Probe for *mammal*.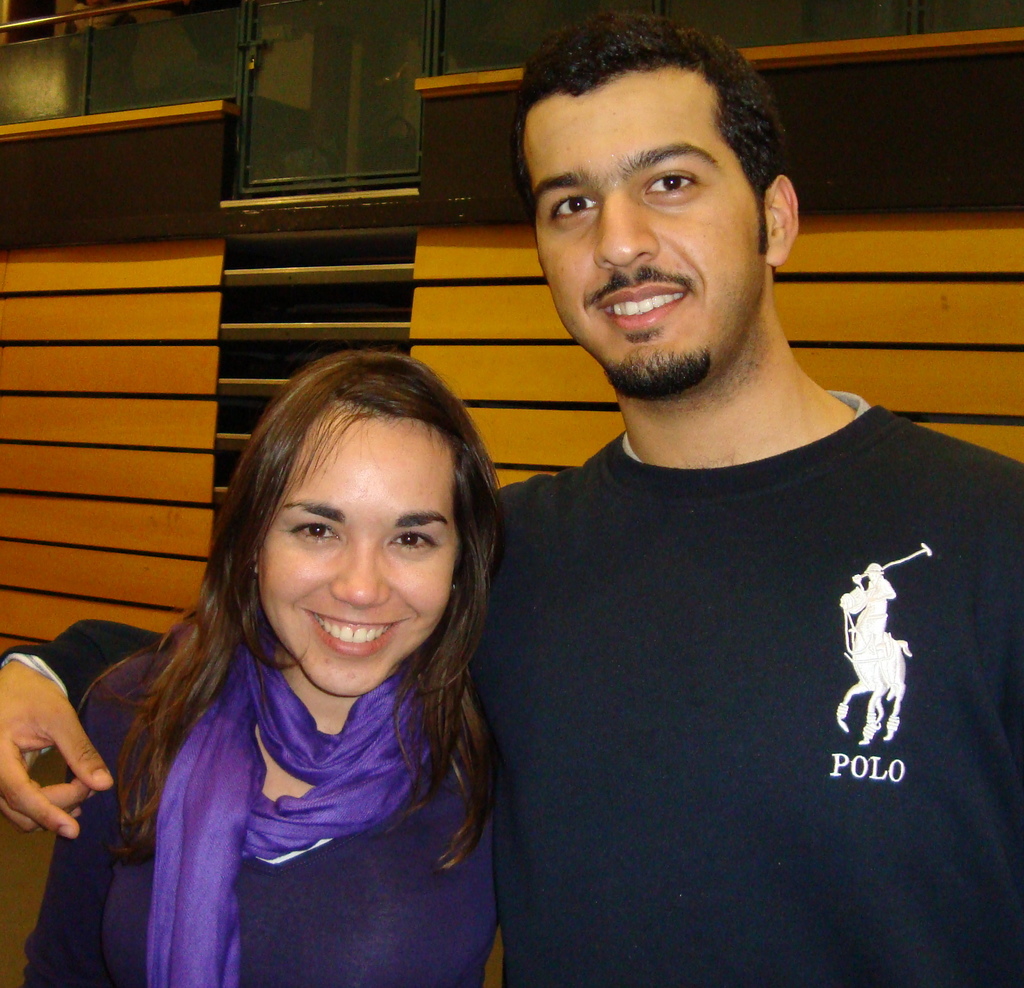
Probe result: x1=0 y1=8 x2=1023 y2=980.
